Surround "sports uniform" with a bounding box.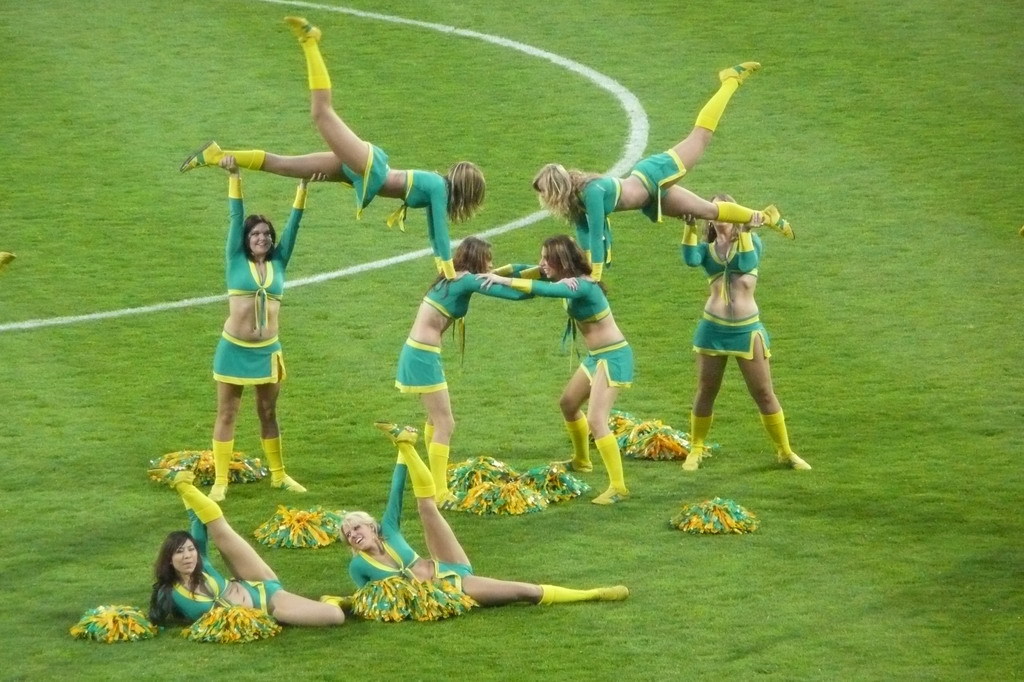
<box>342,462,413,595</box>.
